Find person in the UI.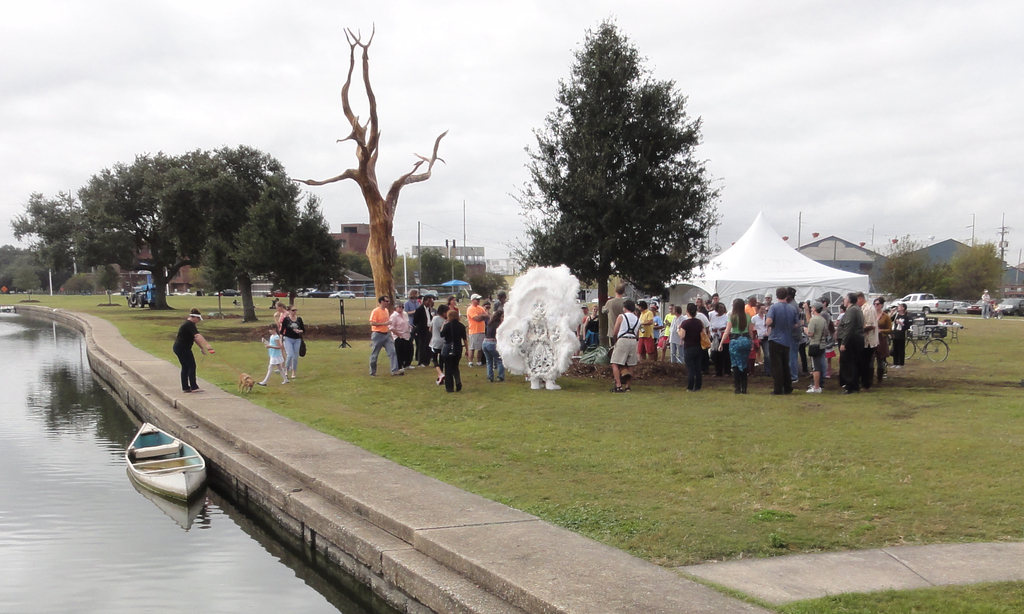
UI element at locate(449, 295, 459, 311).
